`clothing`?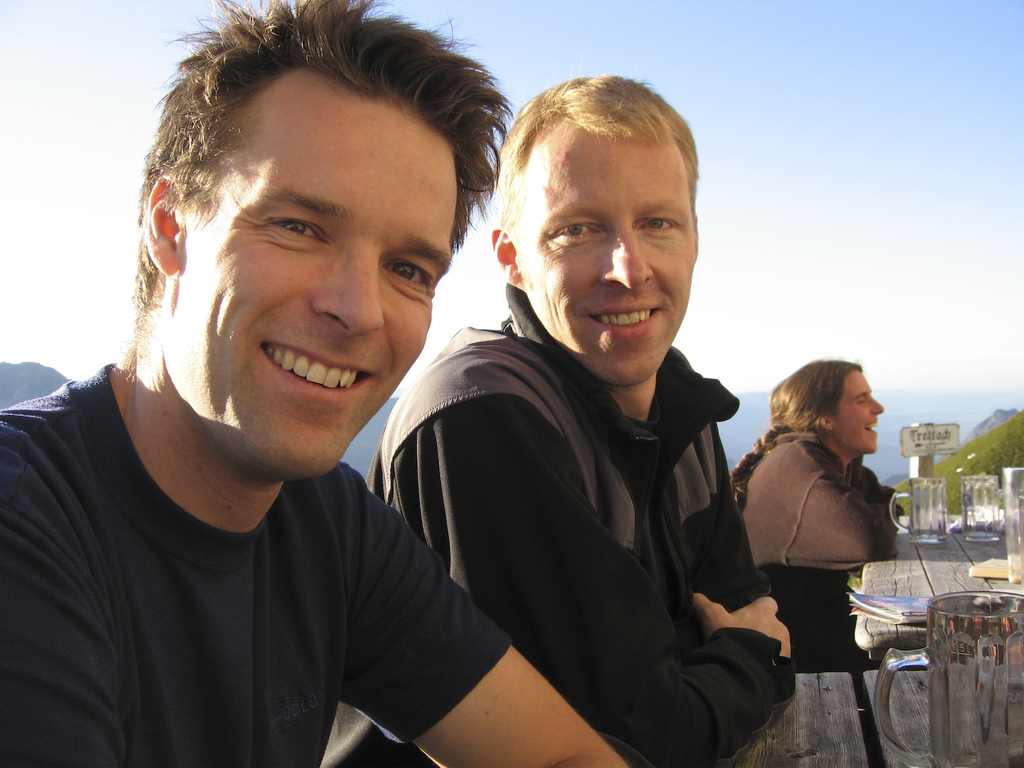
Rect(314, 283, 794, 767)
